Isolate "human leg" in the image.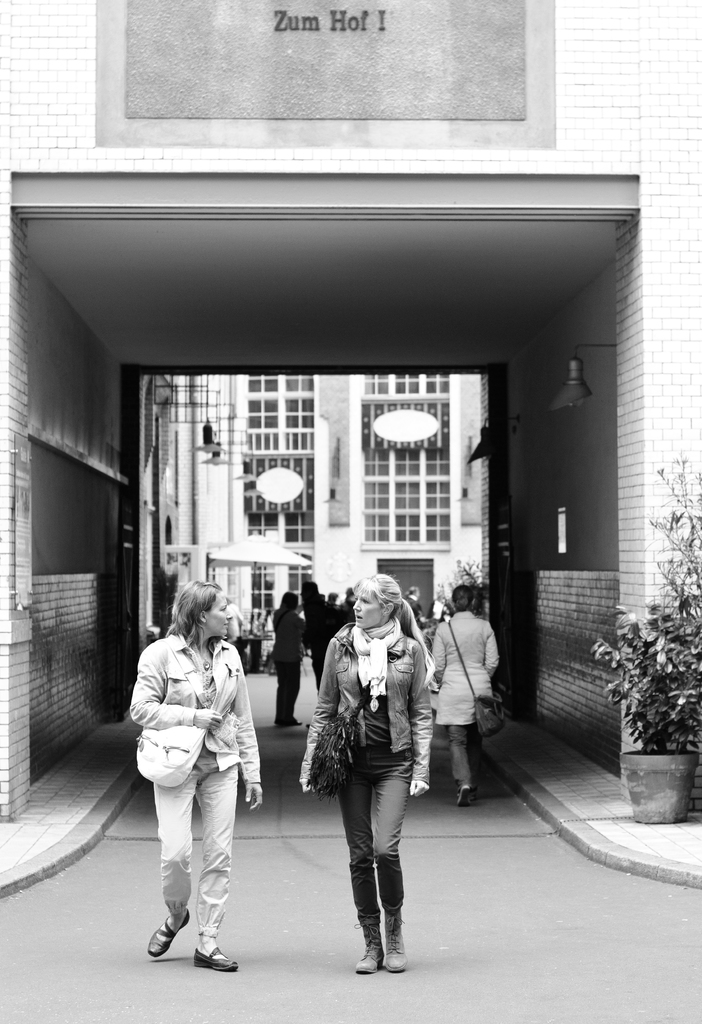
Isolated region: <box>140,780,189,956</box>.
